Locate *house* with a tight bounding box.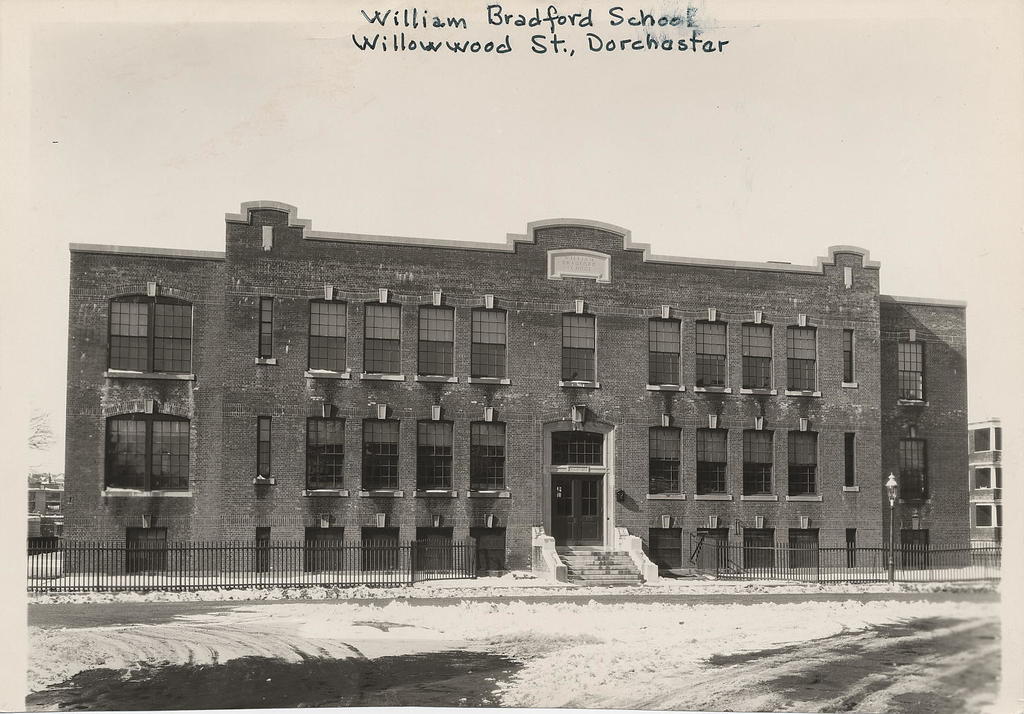
bbox(61, 194, 972, 577).
